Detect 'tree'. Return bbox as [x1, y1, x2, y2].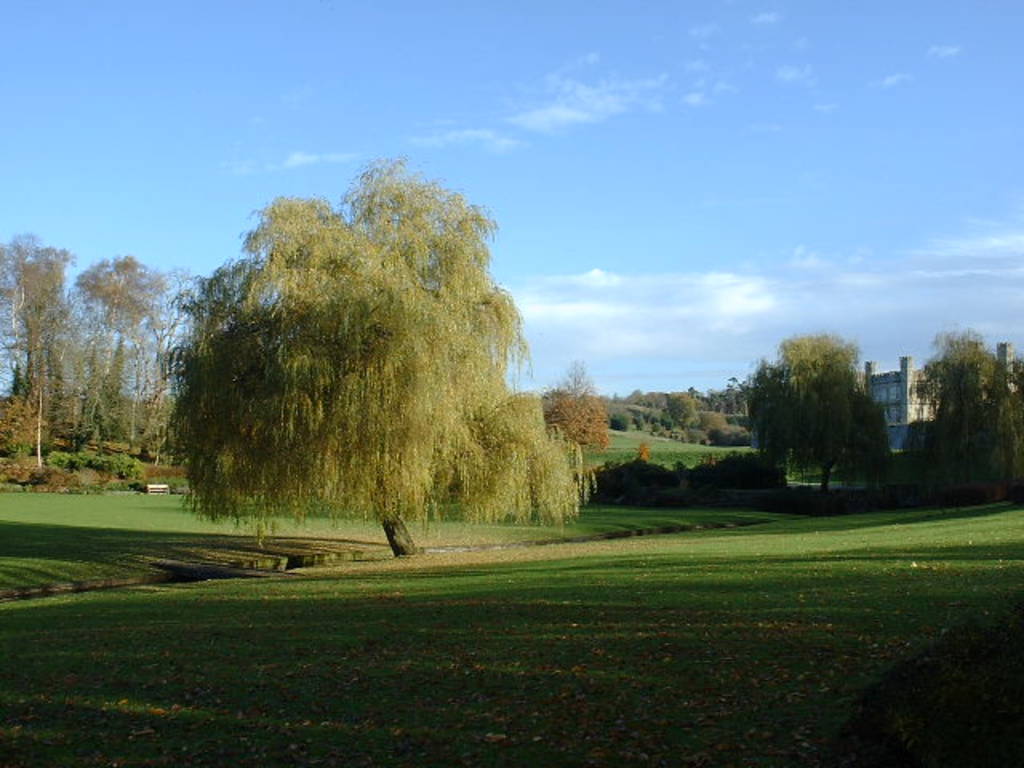
[62, 246, 173, 469].
